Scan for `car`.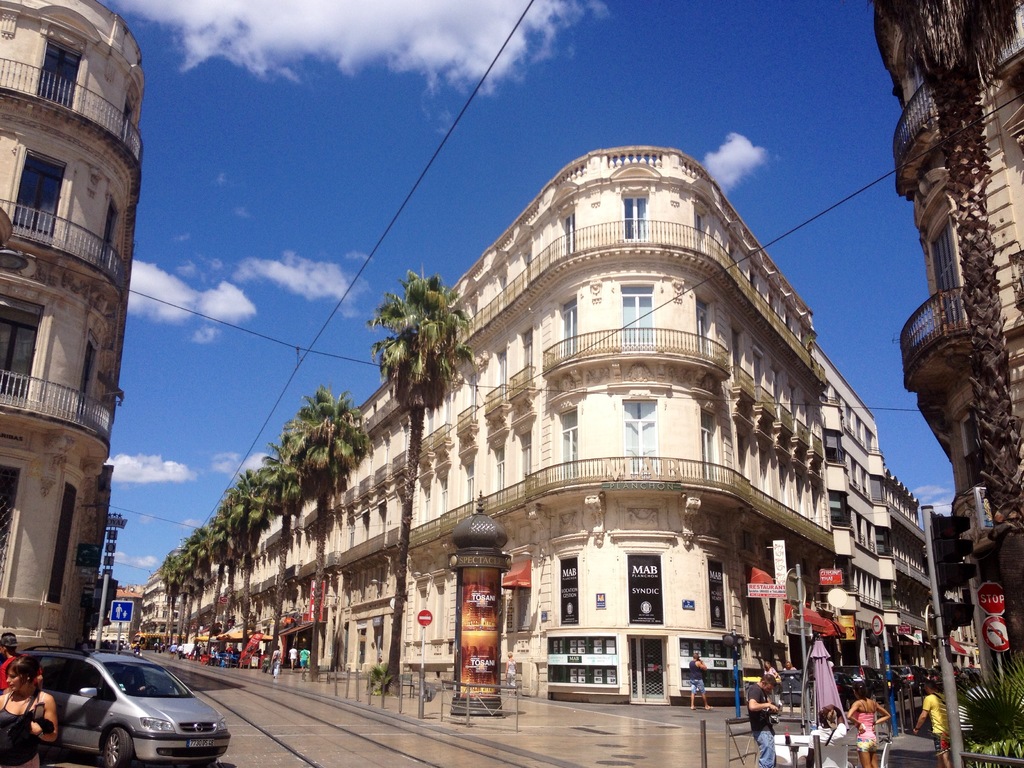
Scan result: [26,643,235,767].
